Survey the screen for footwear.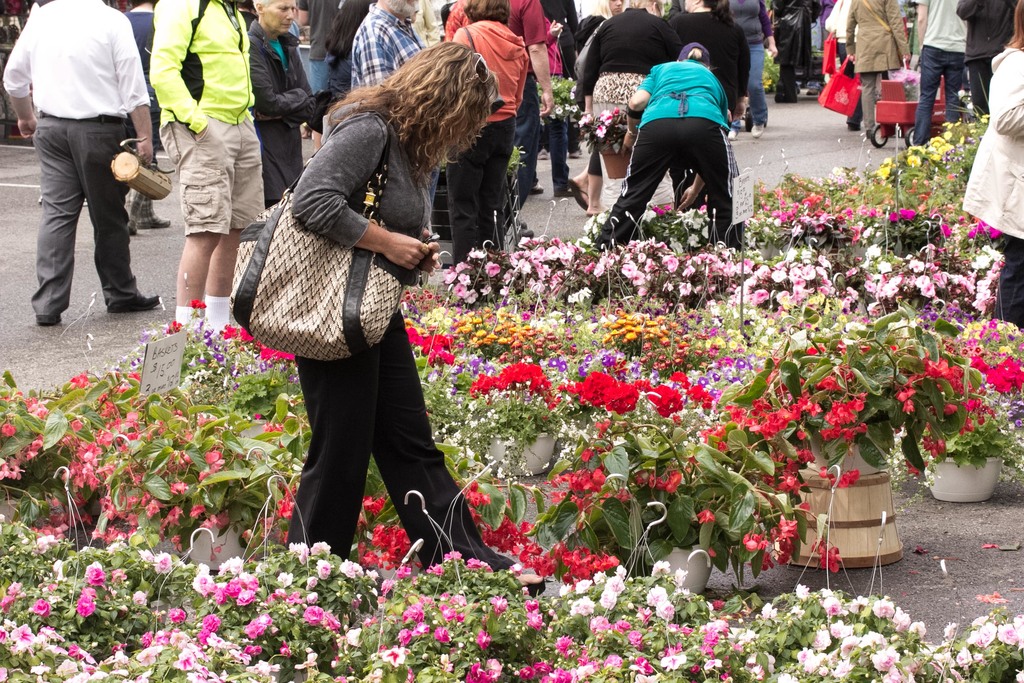
Survey found: [104, 295, 161, 314].
